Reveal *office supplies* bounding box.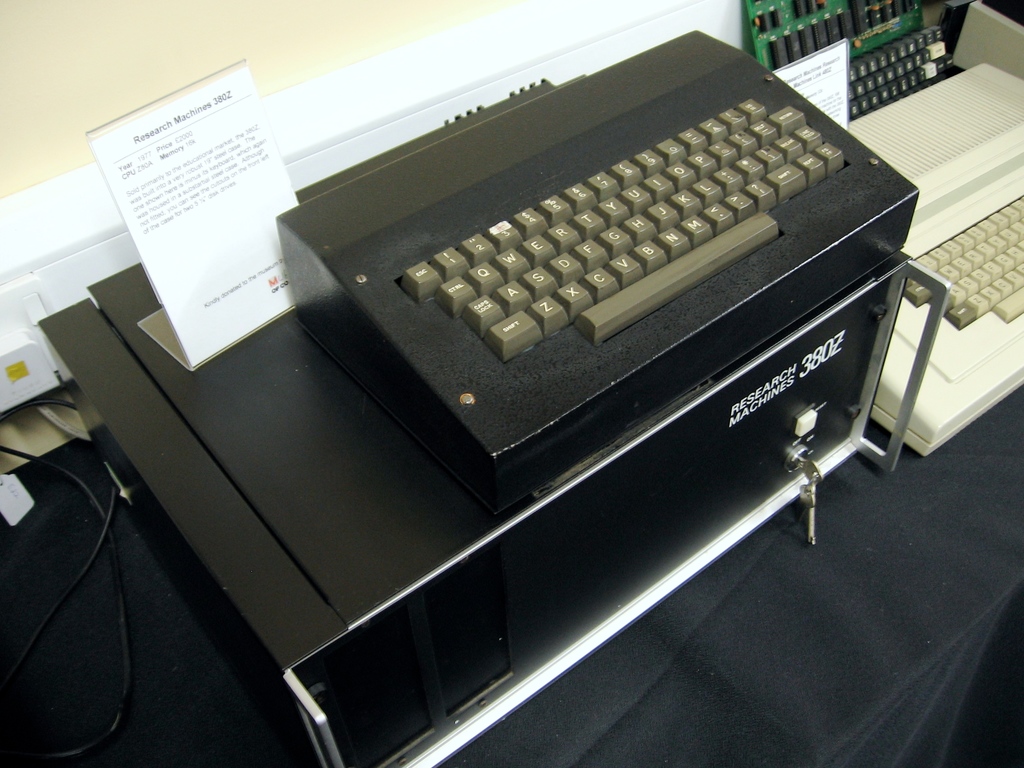
Revealed: [1, 421, 74, 470].
